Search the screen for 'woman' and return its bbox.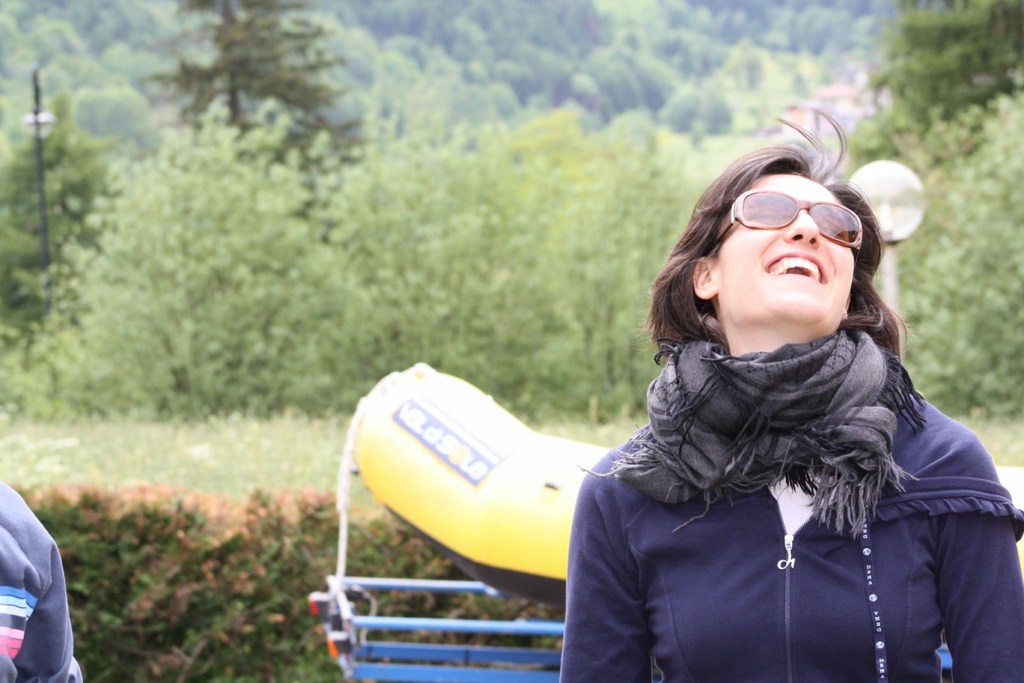
Found: [x1=437, y1=127, x2=989, y2=675].
